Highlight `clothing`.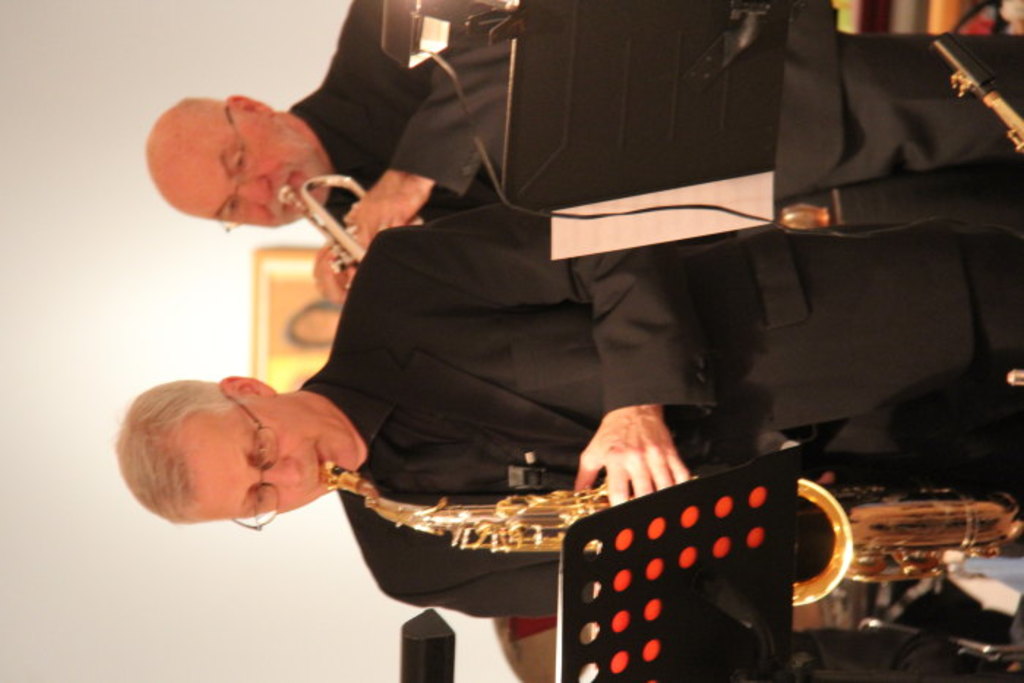
Highlighted region: locate(290, 0, 844, 231).
